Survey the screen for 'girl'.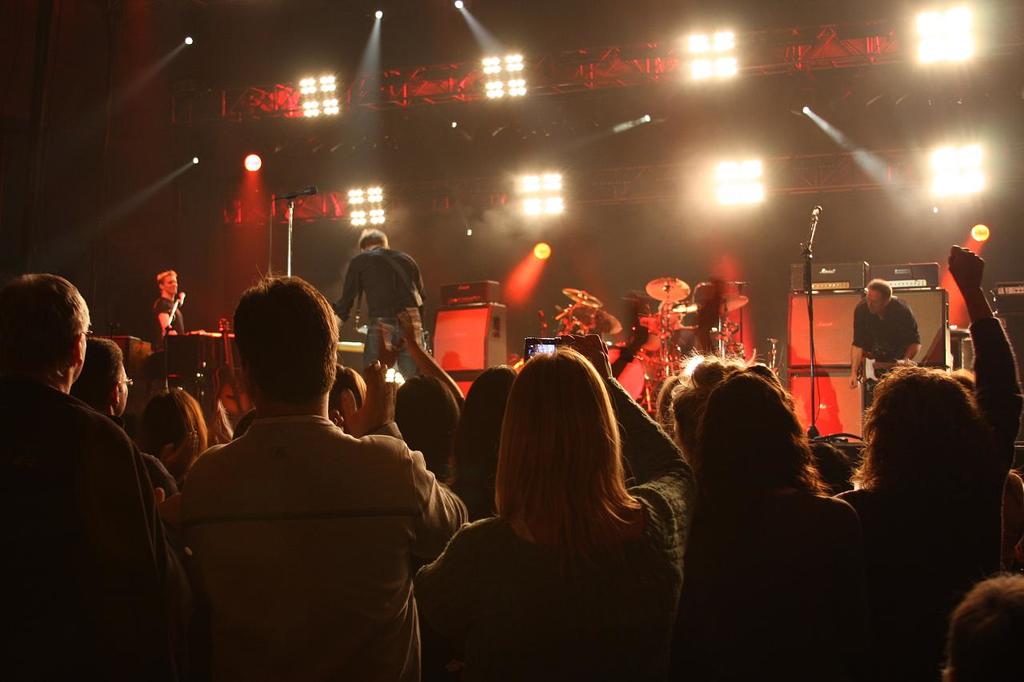
Survey found: (417, 330, 702, 681).
